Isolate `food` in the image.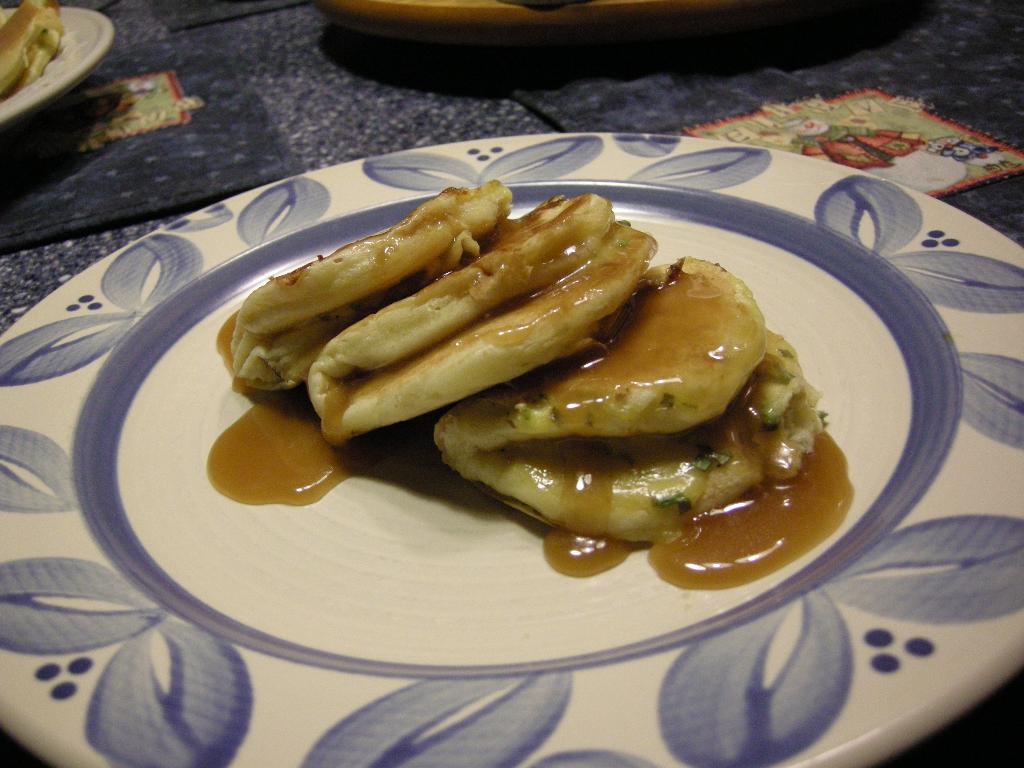
Isolated region: [x1=307, y1=190, x2=660, y2=443].
